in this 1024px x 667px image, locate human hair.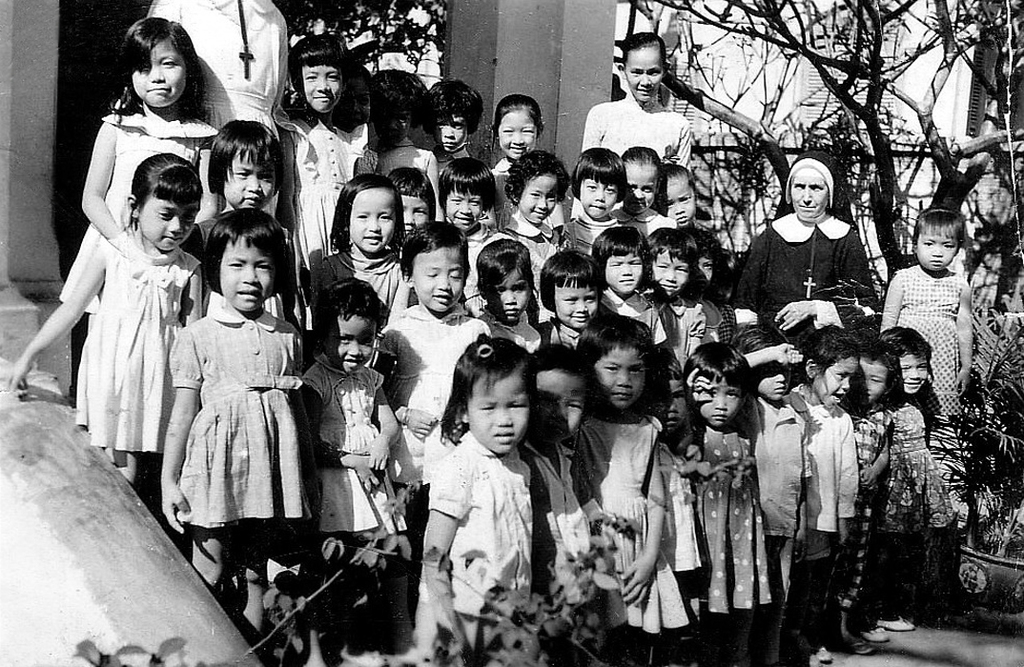
Bounding box: [686,224,719,267].
